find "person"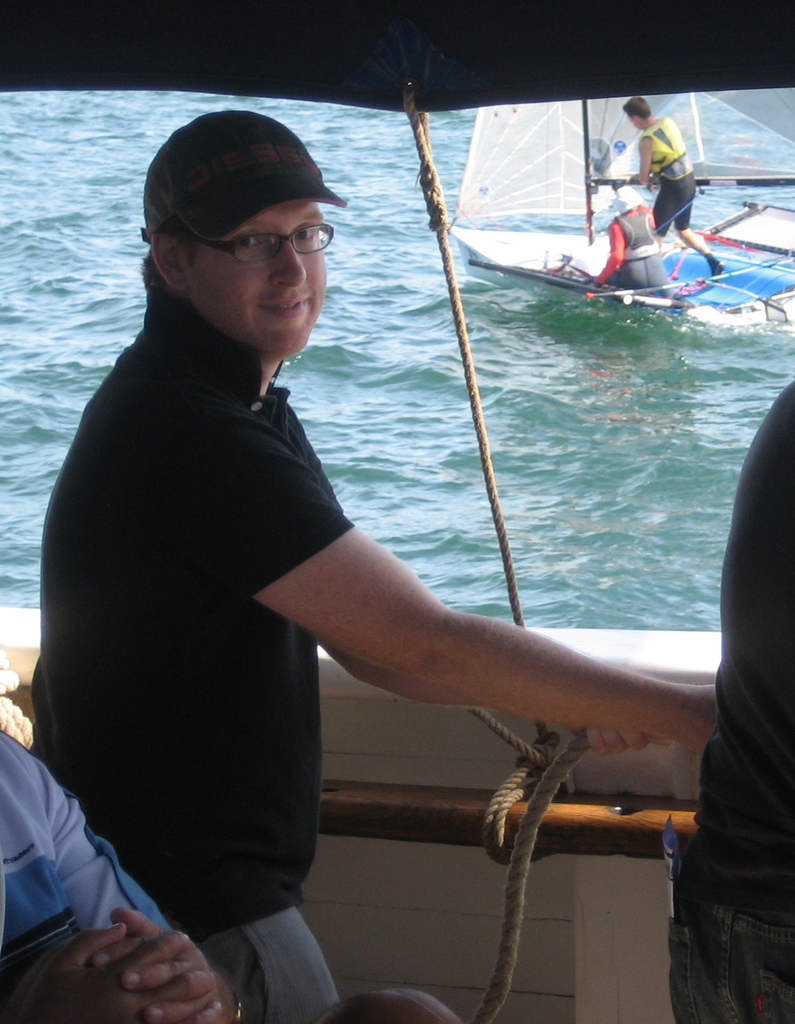
left=619, top=97, right=731, bottom=274
